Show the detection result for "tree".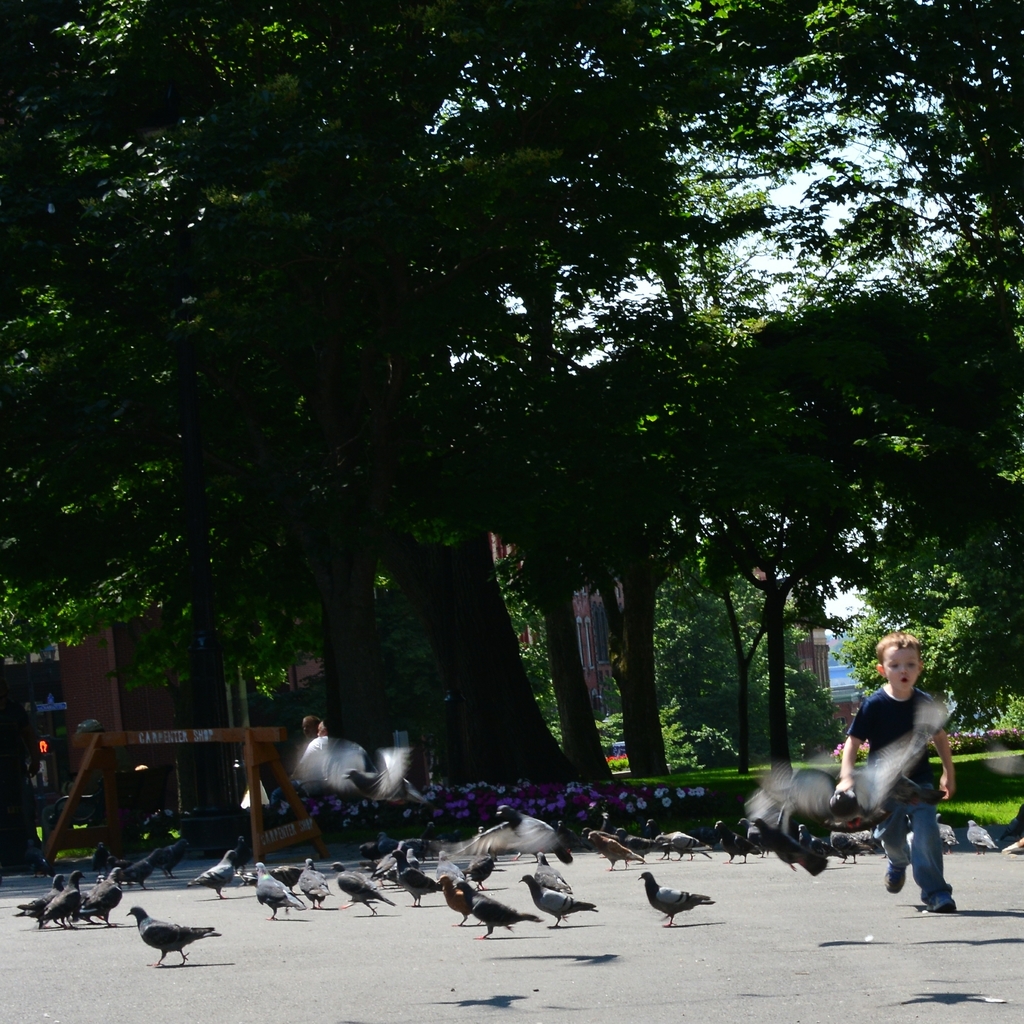
region(0, 1, 782, 808).
